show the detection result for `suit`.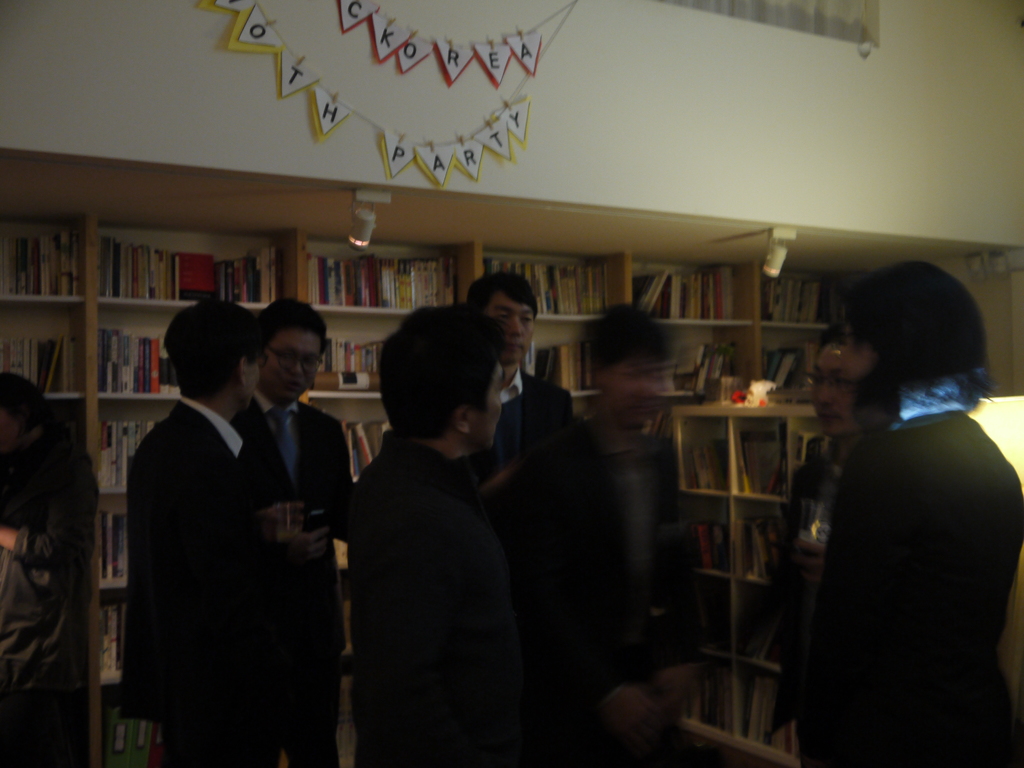
{"left": 235, "top": 388, "right": 353, "bottom": 767}.
